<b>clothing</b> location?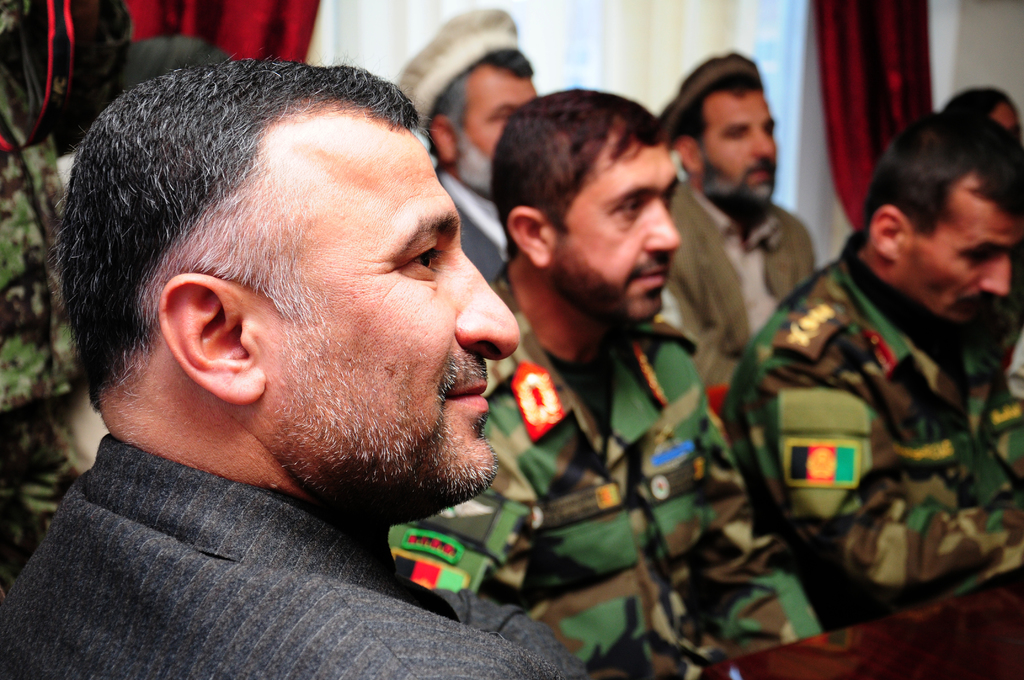
[438, 172, 521, 287]
